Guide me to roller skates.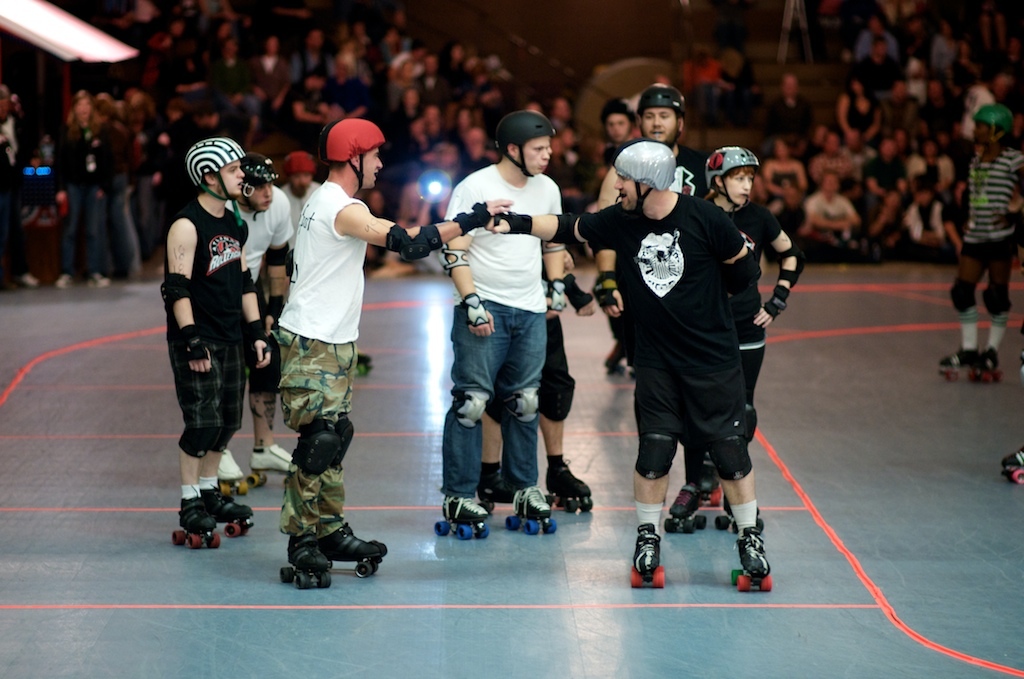
Guidance: (730,521,775,593).
